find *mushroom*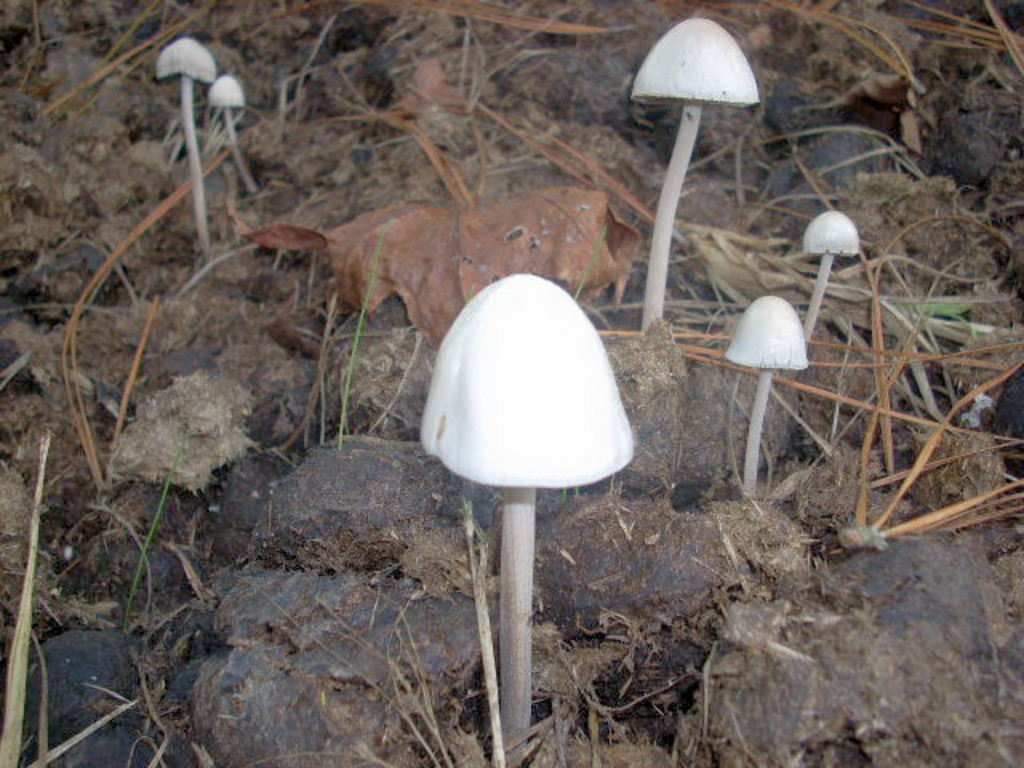
x1=205, y1=70, x2=259, y2=187
